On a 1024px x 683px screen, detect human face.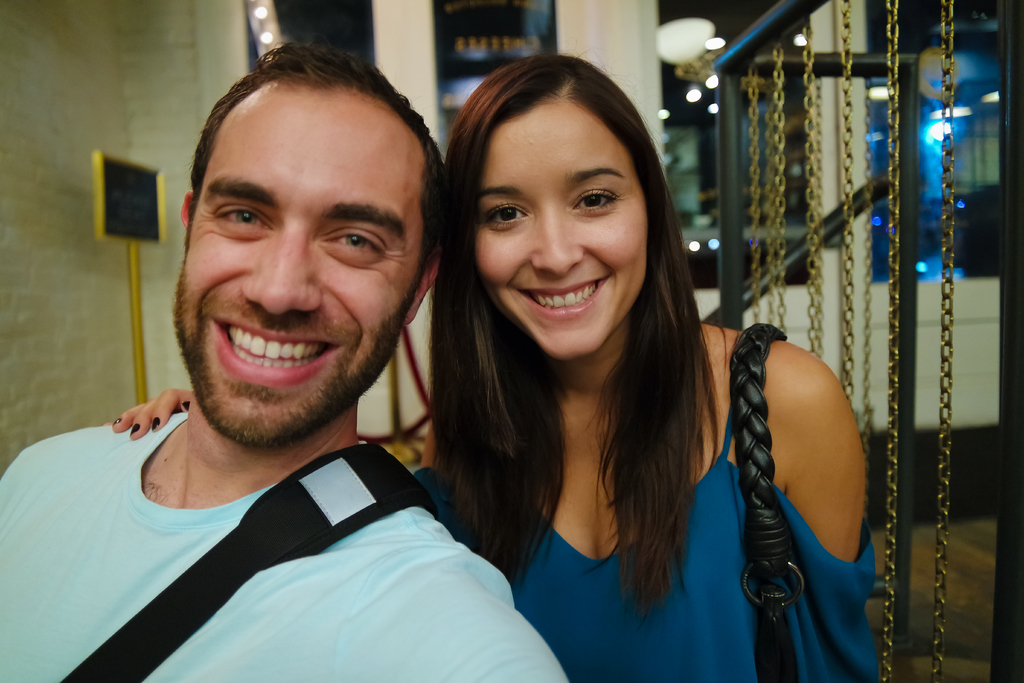
x1=172, y1=83, x2=418, y2=447.
